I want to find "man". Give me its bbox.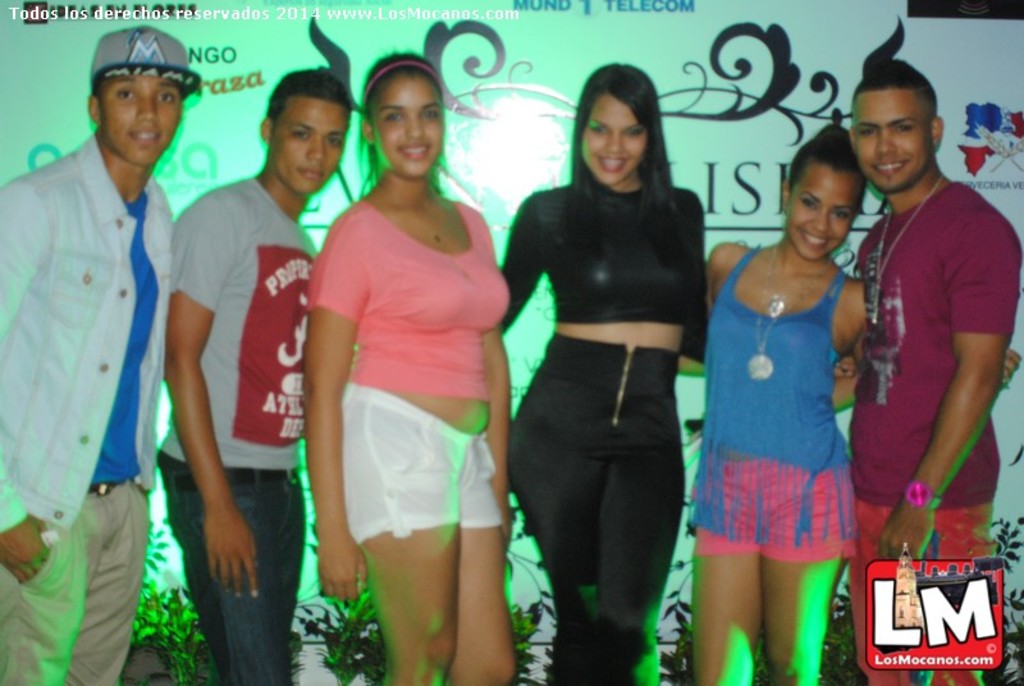
832,44,1012,612.
